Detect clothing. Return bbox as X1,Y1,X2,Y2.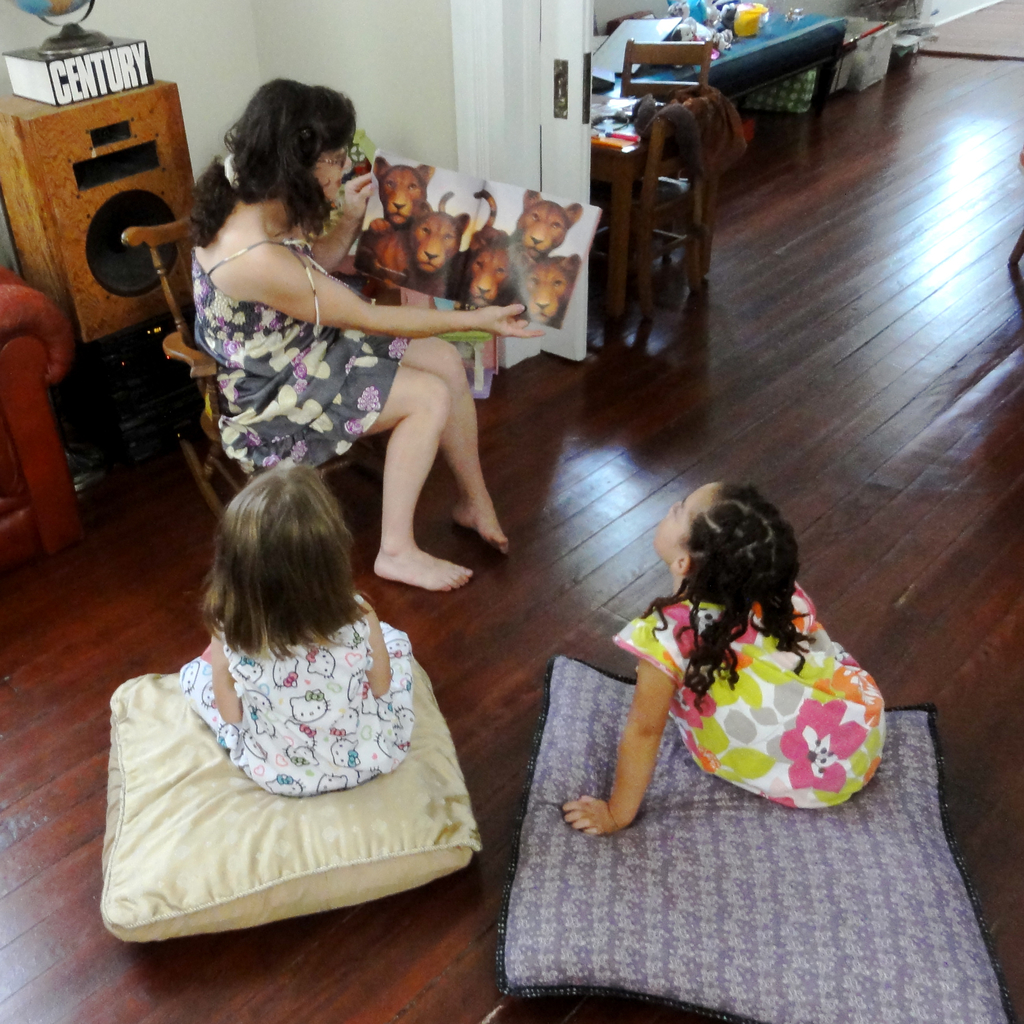
182,232,419,473.
